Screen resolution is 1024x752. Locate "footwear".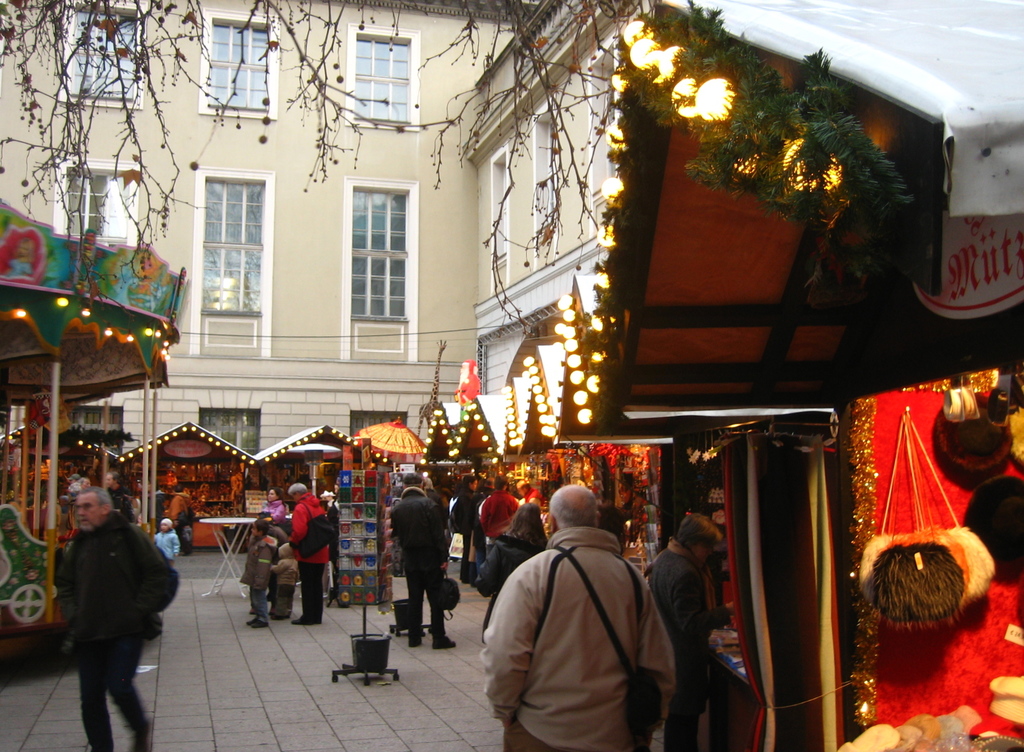
<box>247,614,272,632</box>.
